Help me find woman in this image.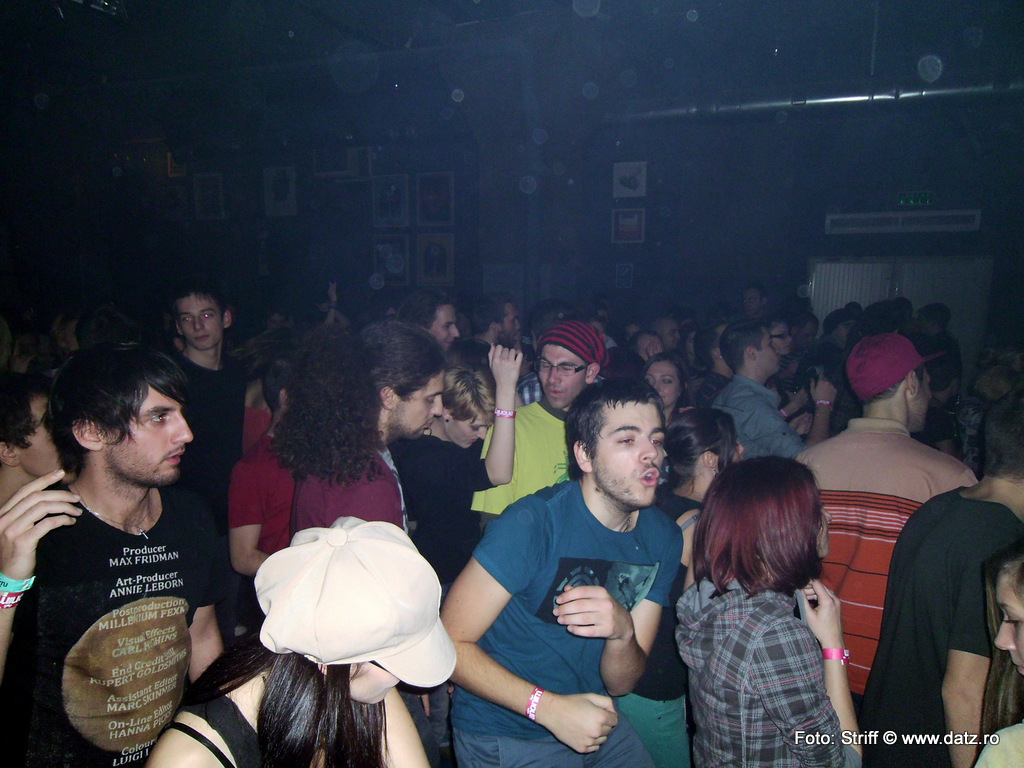
Found it: rect(638, 350, 692, 433).
